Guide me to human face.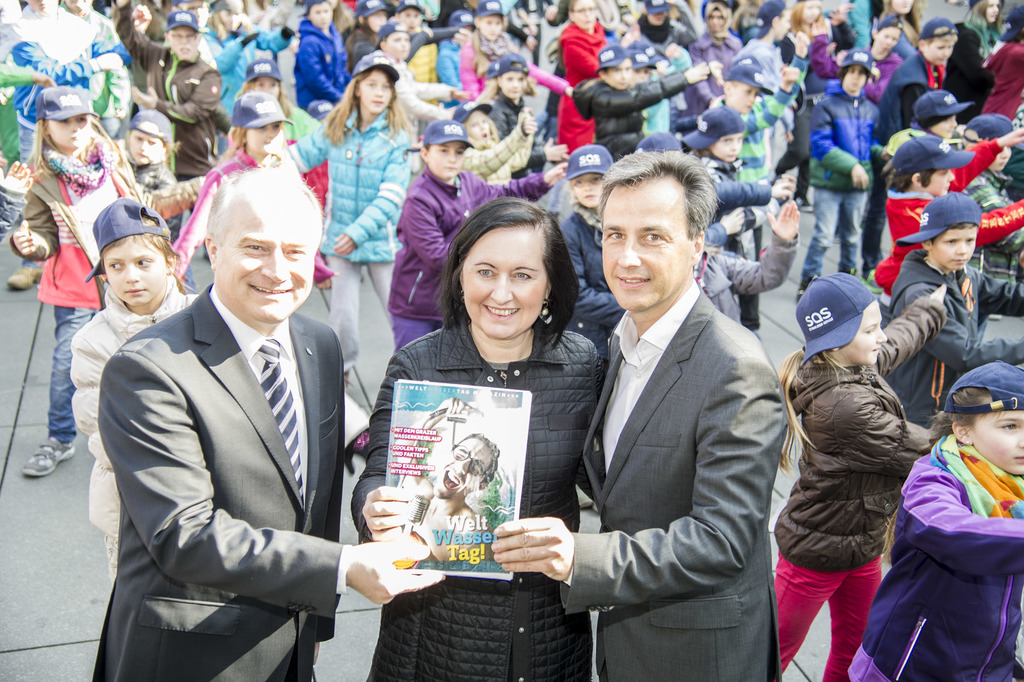
Guidance: Rect(873, 20, 898, 54).
